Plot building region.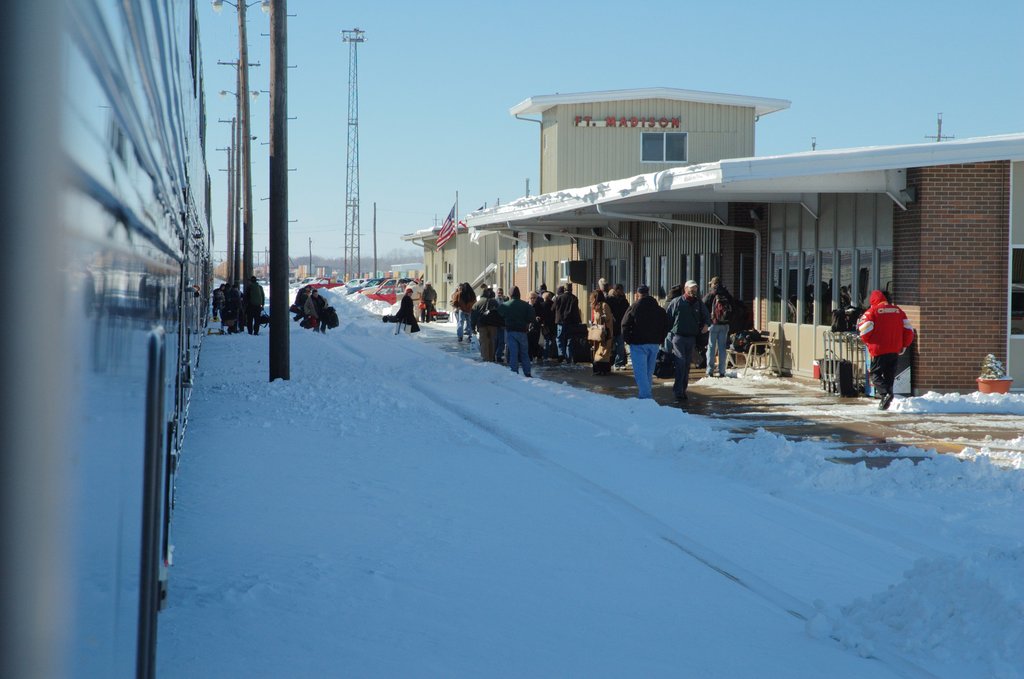
Plotted at (410,85,1023,398).
